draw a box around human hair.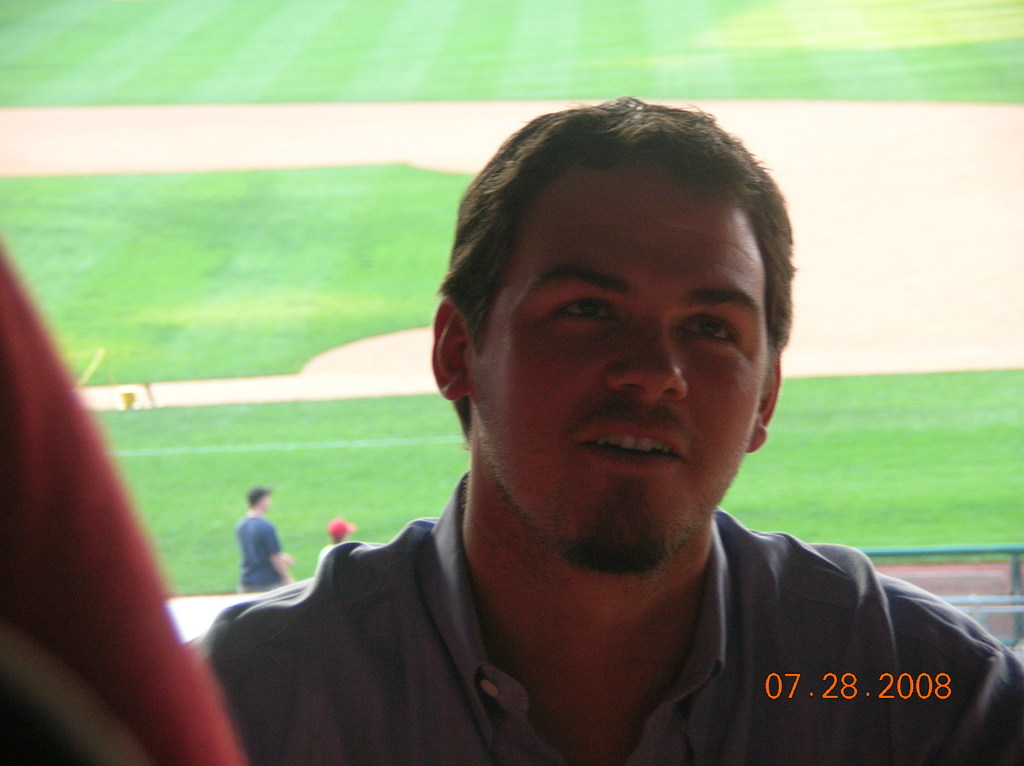
region(436, 83, 808, 458).
